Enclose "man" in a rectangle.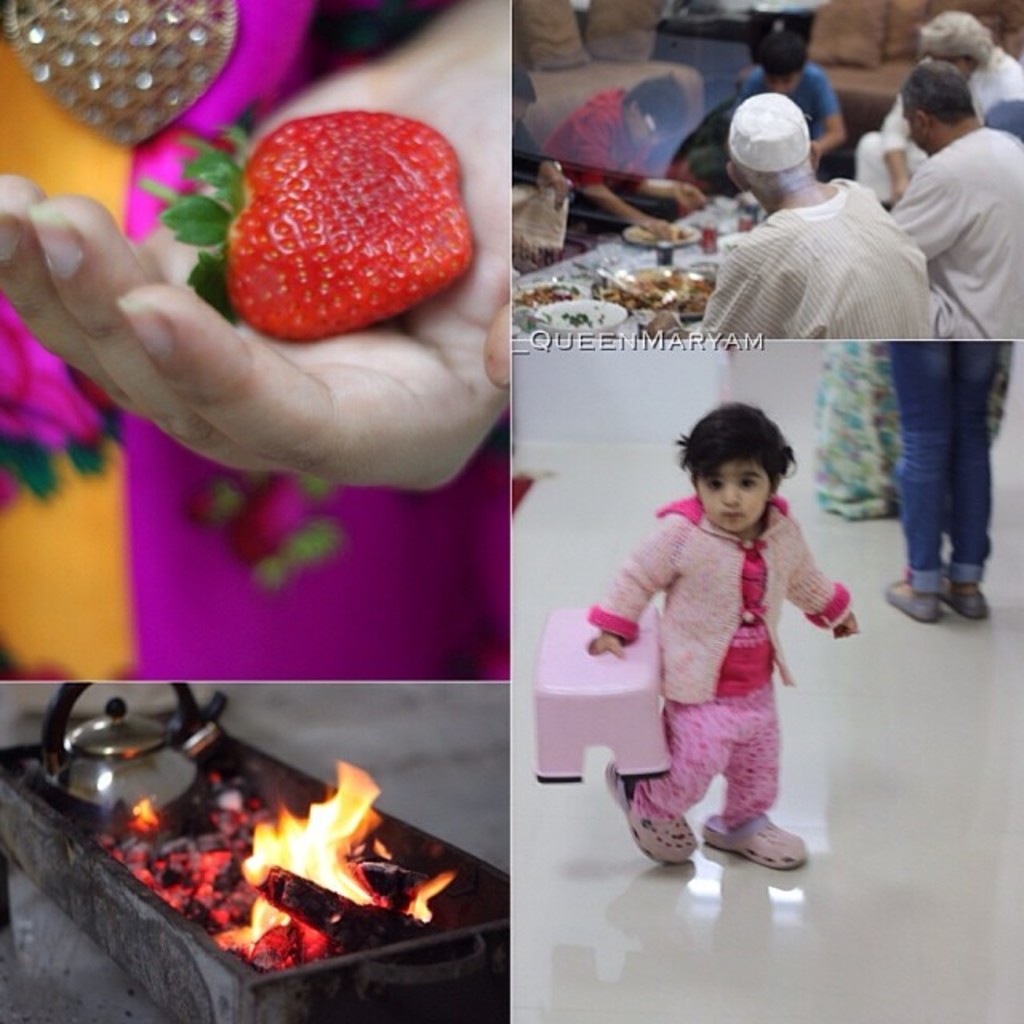
<box>515,62,576,272</box>.
